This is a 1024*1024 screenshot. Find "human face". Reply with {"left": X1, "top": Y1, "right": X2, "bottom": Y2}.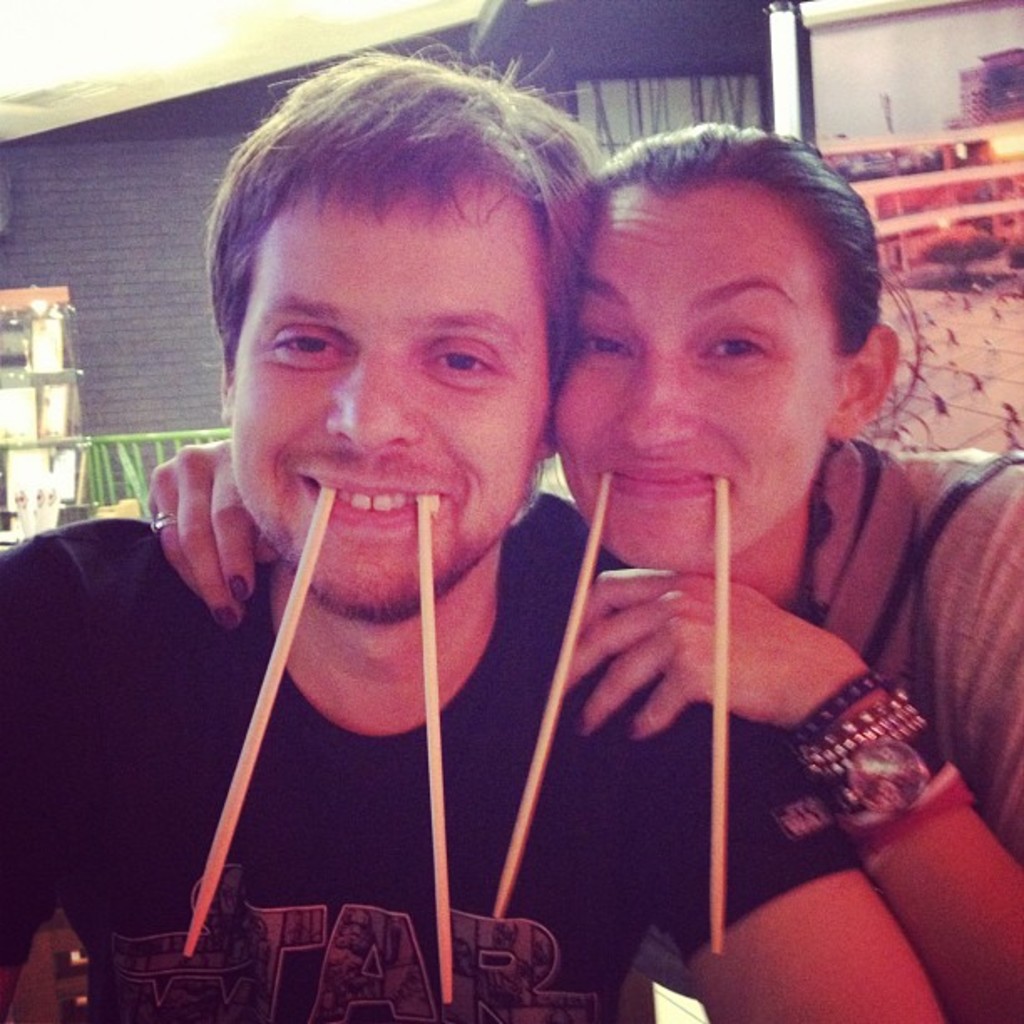
{"left": 231, "top": 171, "right": 561, "bottom": 624}.
